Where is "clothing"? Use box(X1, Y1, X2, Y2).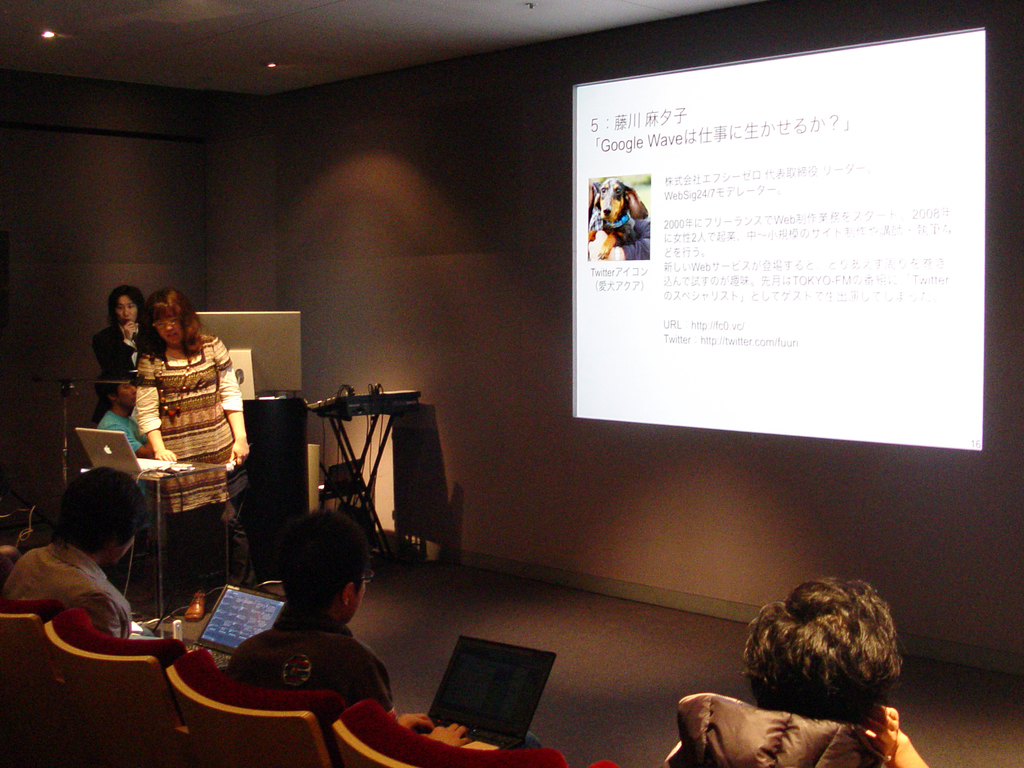
box(647, 691, 913, 767).
